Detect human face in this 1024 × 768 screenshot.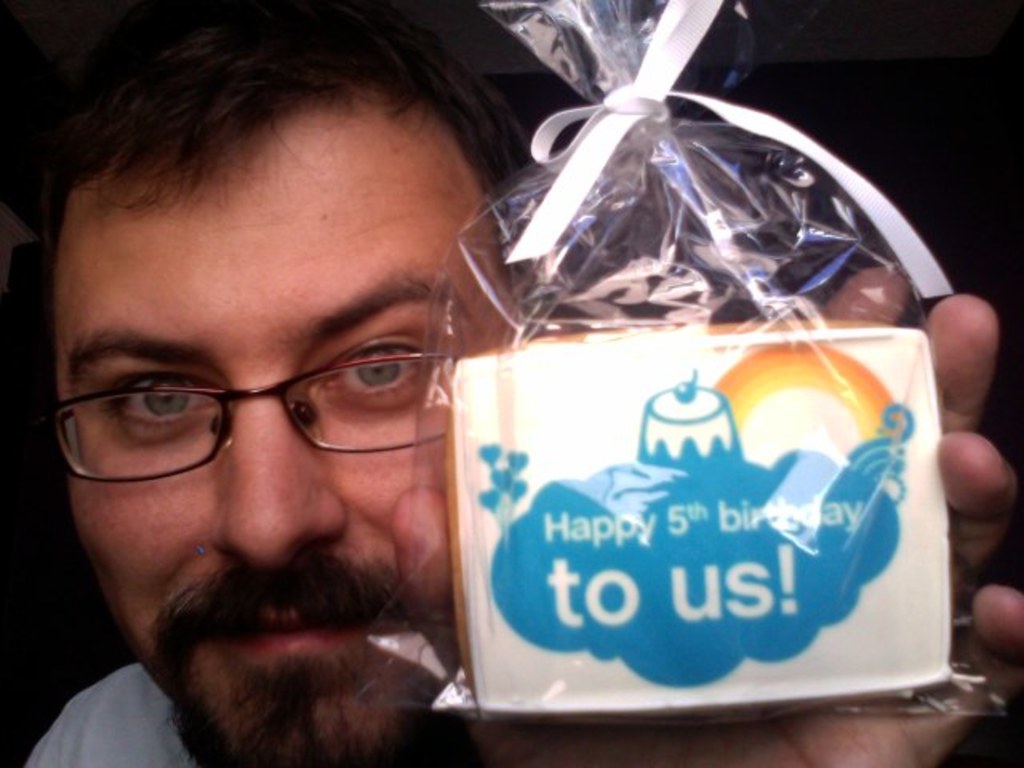
Detection: left=51, top=90, right=541, bottom=766.
